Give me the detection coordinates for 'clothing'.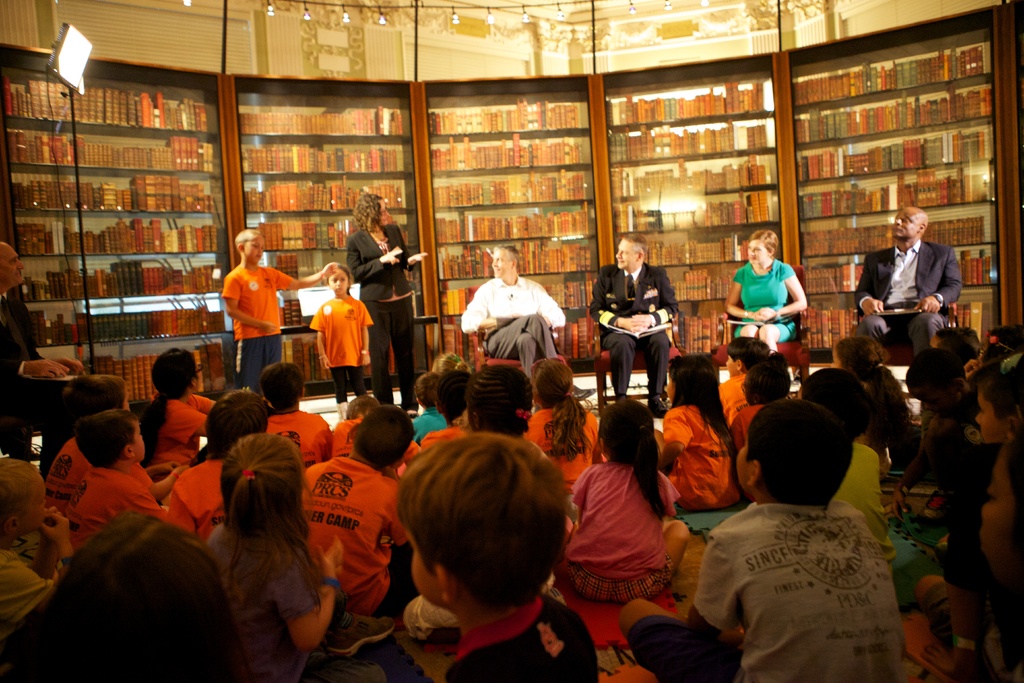
x1=0, y1=298, x2=89, y2=474.
